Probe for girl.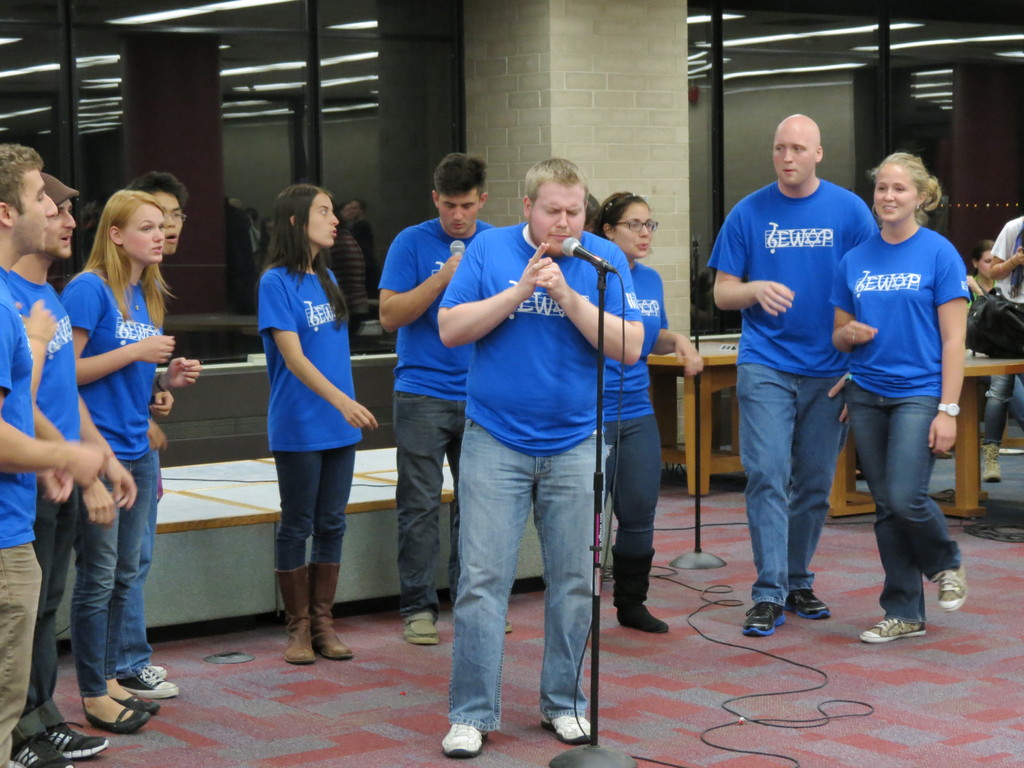
Probe result: [259,184,373,664].
